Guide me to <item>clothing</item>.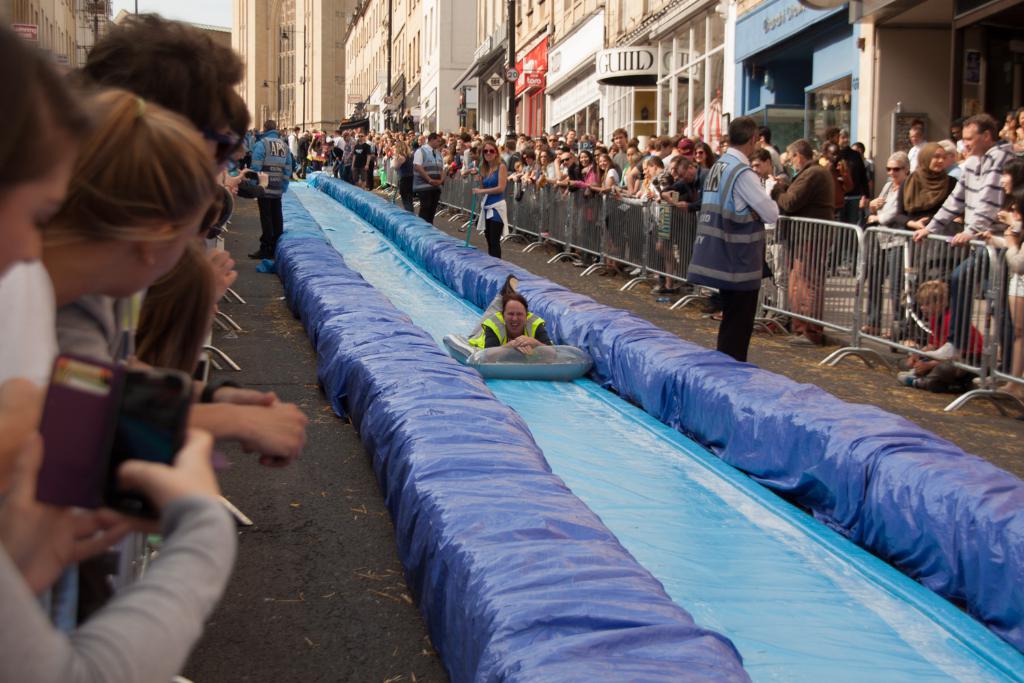
Guidance: Rect(683, 145, 783, 378).
